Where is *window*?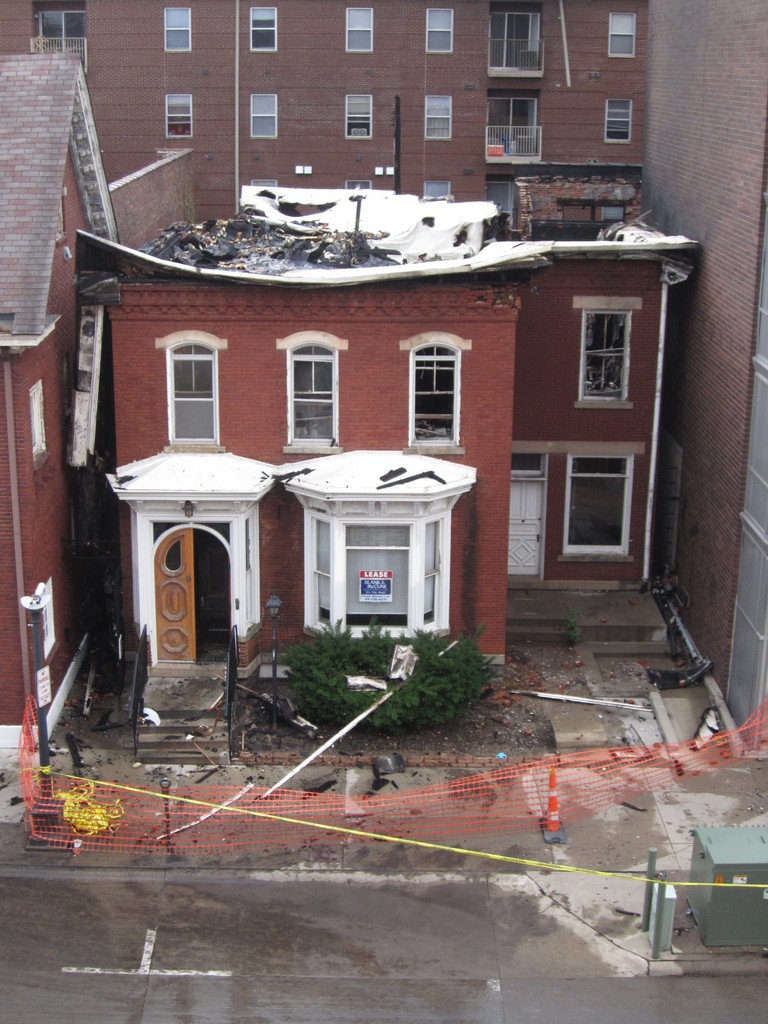
bbox=(164, 94, 196, 141).
